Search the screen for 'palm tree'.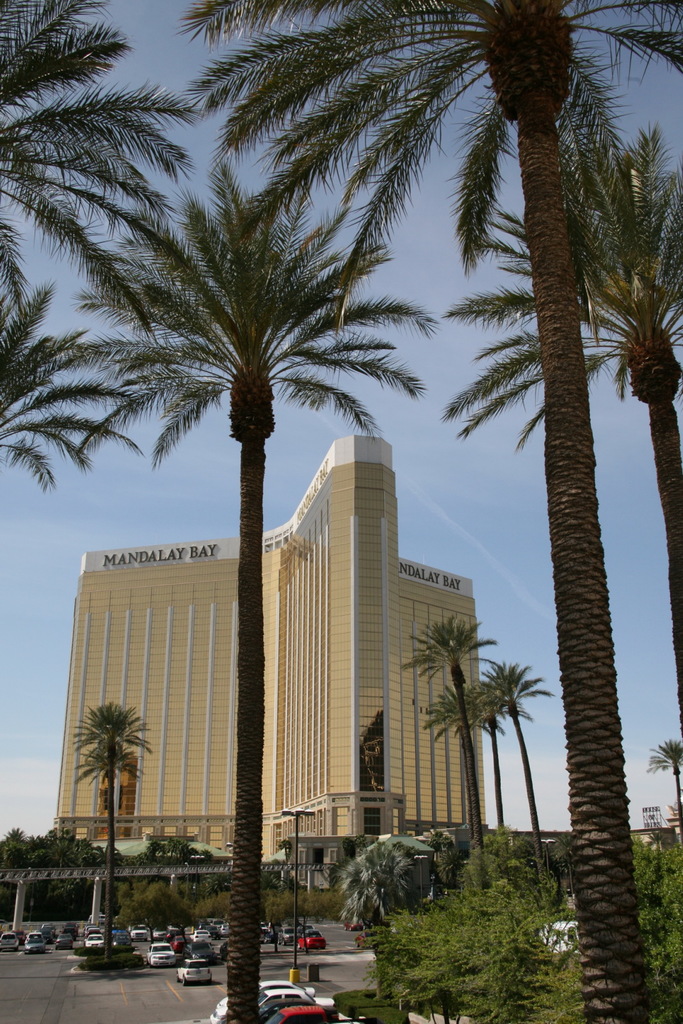
Found at 185:0:682:1023.
